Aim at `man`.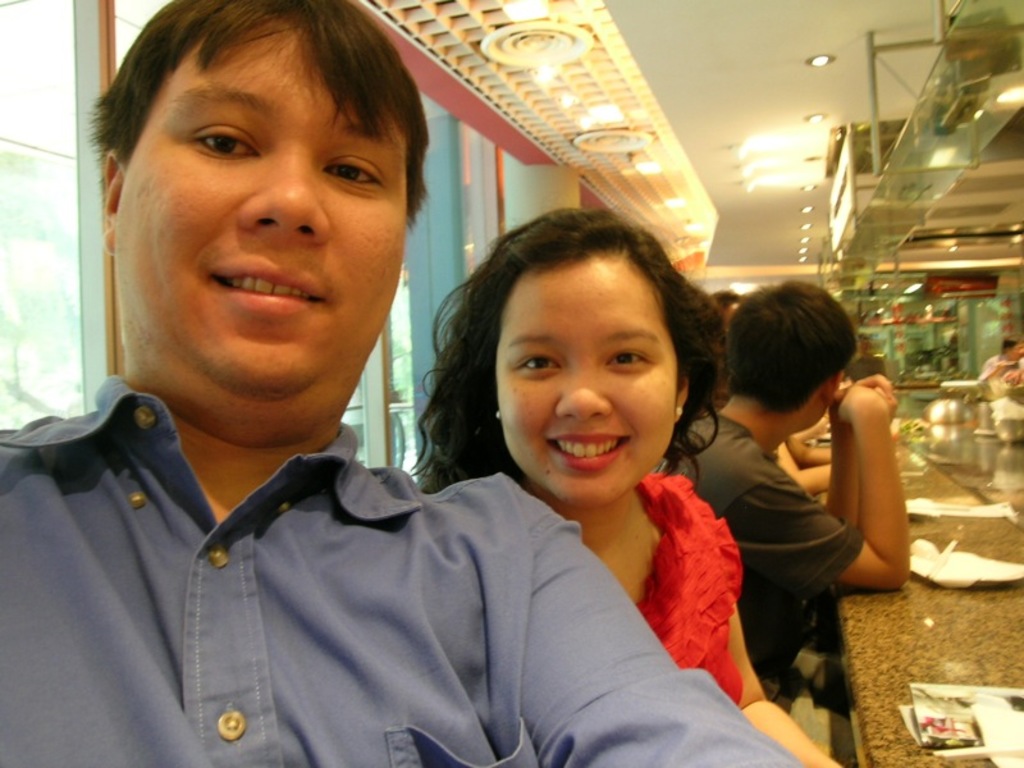
Aimed at 842,337,886,376.
